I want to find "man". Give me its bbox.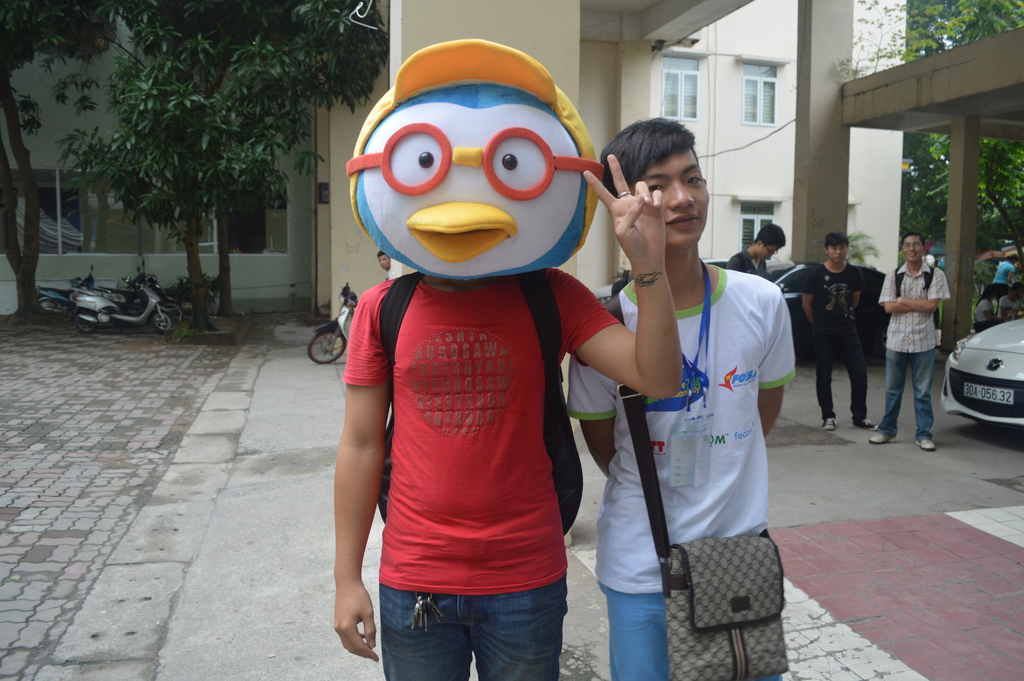
rect(329, 46, 684, 677).
